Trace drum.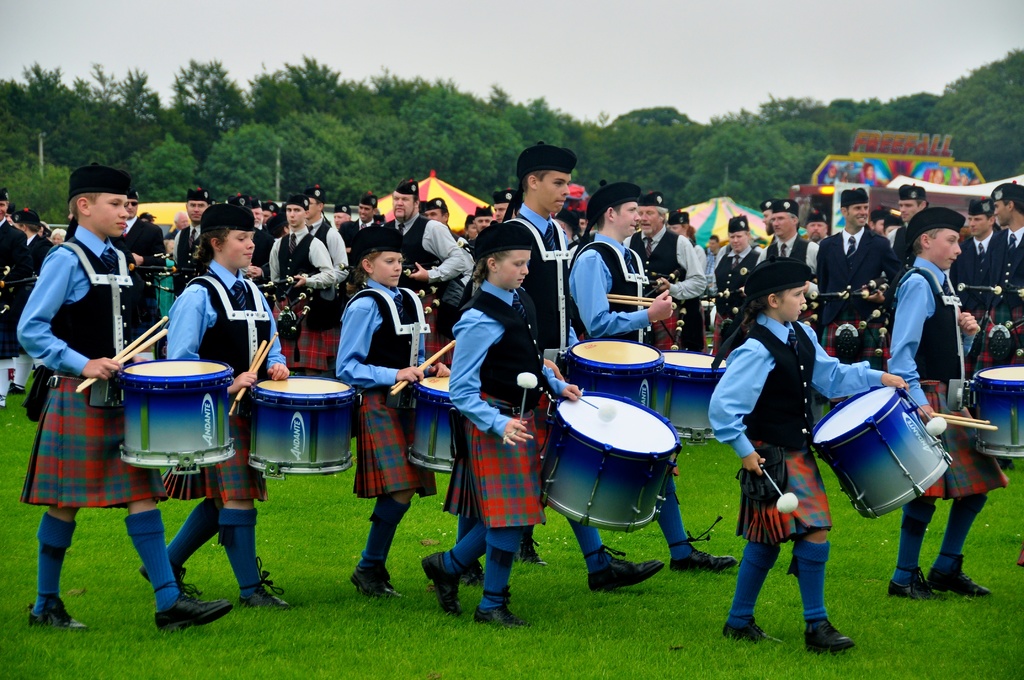
Traced to l=661, t=350, r=727, b=446.
